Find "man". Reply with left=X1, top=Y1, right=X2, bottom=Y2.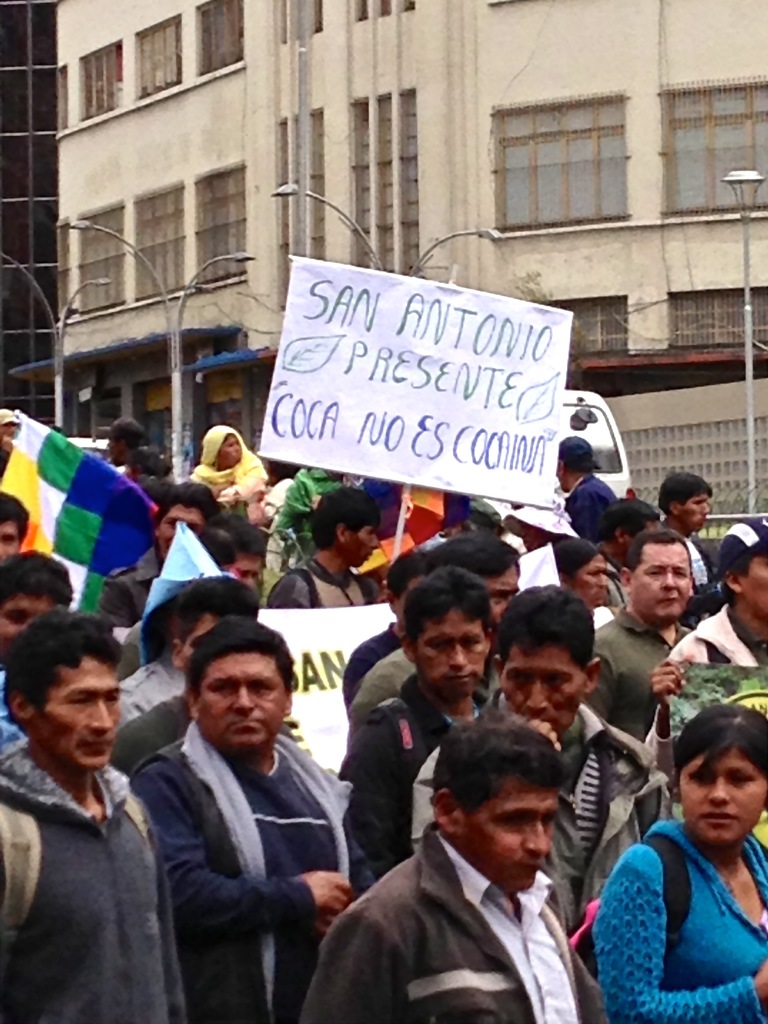
left=0, top=547, right=74, bottom=664.
